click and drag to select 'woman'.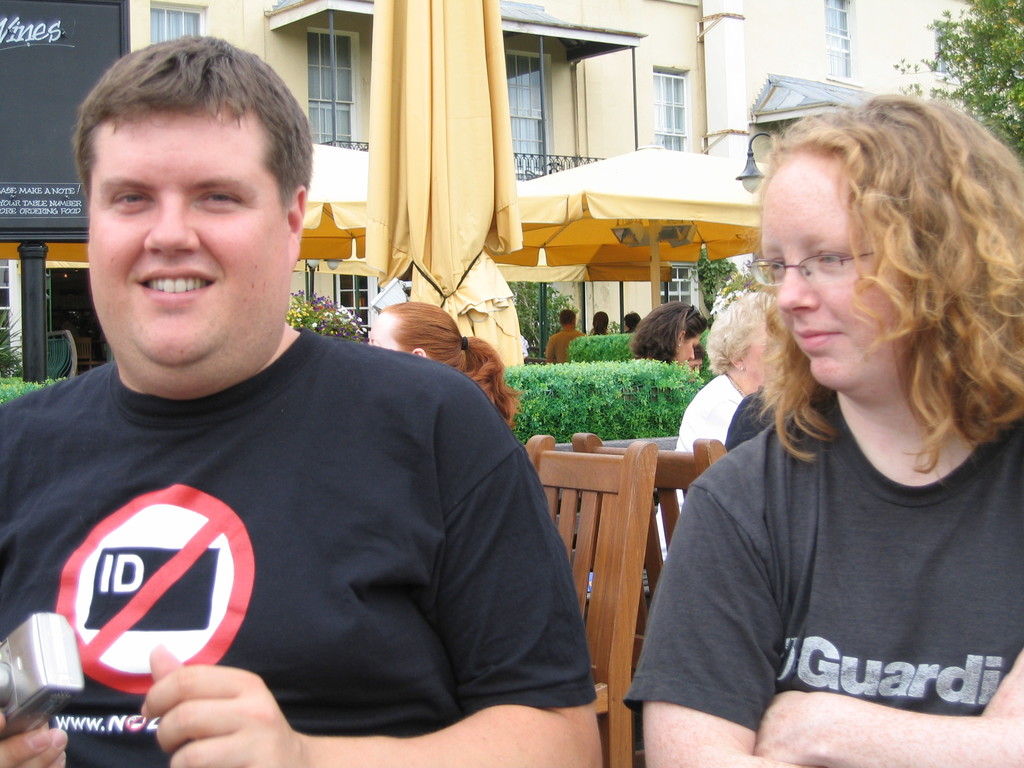
Selection: 653,292,773,563.
